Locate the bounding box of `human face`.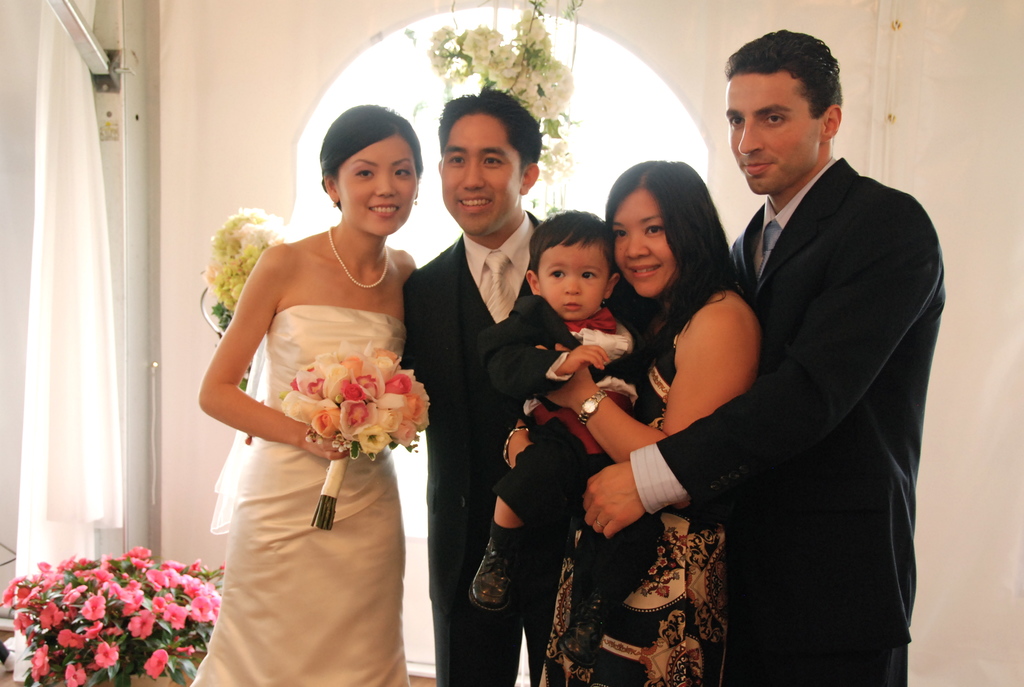
Bounding box: {"left": 537, "top": 246, "right": 607, "bottom": 322}.
